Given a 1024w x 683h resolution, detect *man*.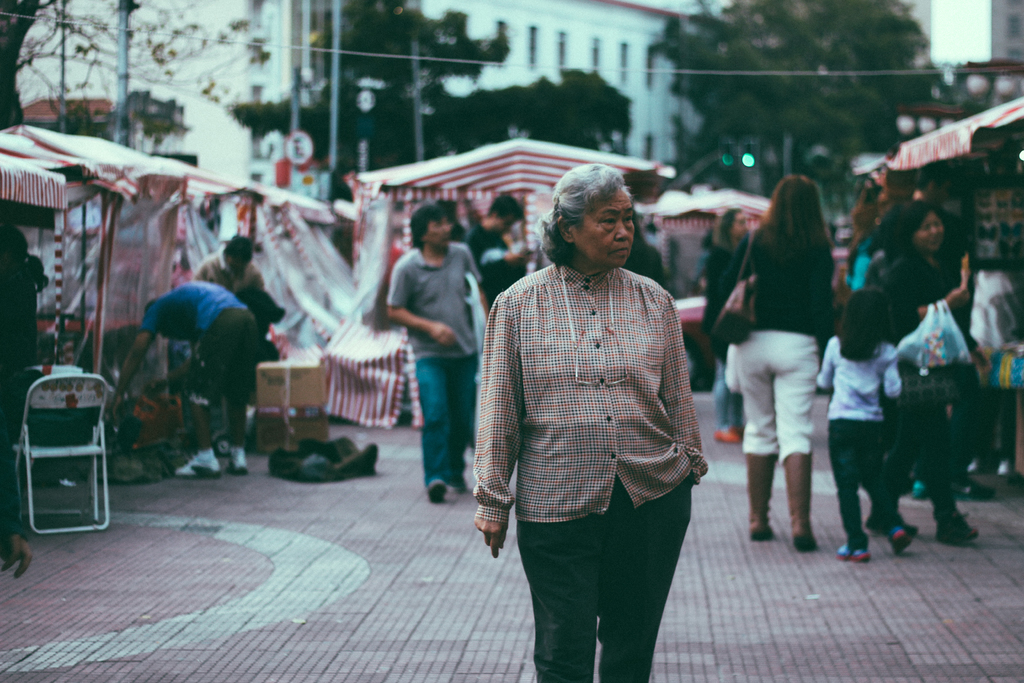
region(385, 204, 485, 501).
